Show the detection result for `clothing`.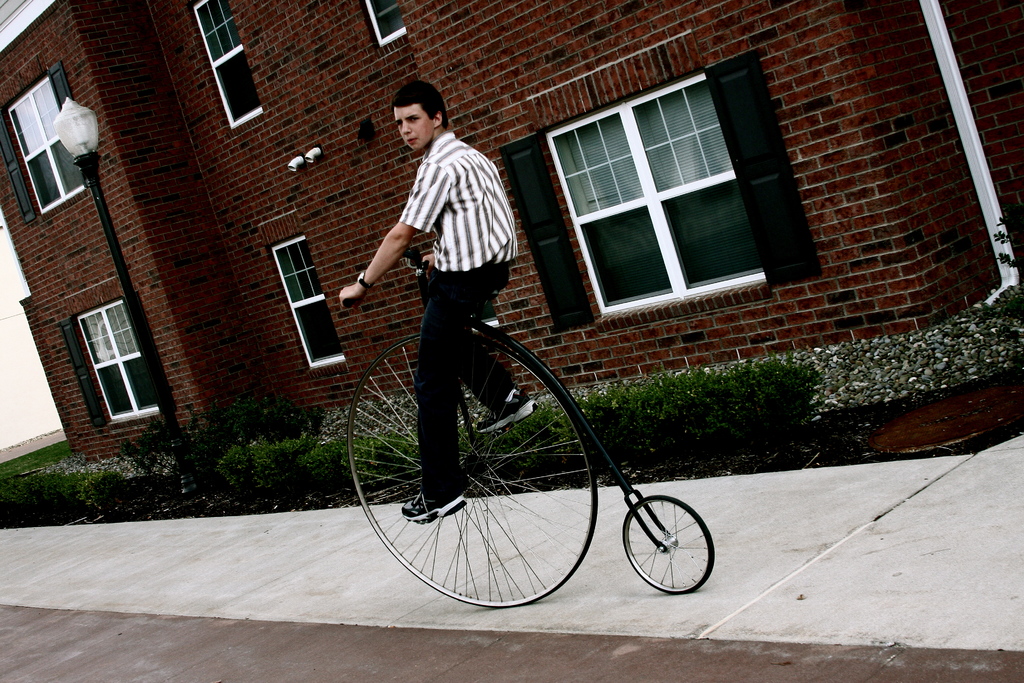
[x1=339, y1=155, x2=500, y2=320].
